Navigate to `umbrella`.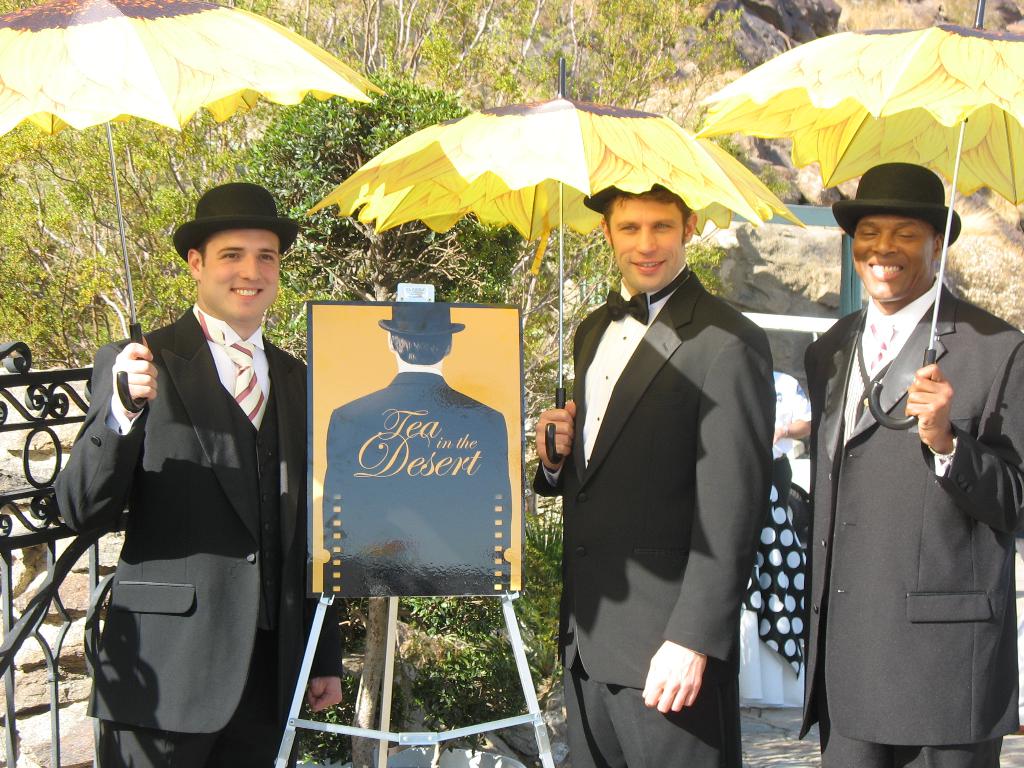
Navigation target: left=0, top=1, right=387, bottom=413.
